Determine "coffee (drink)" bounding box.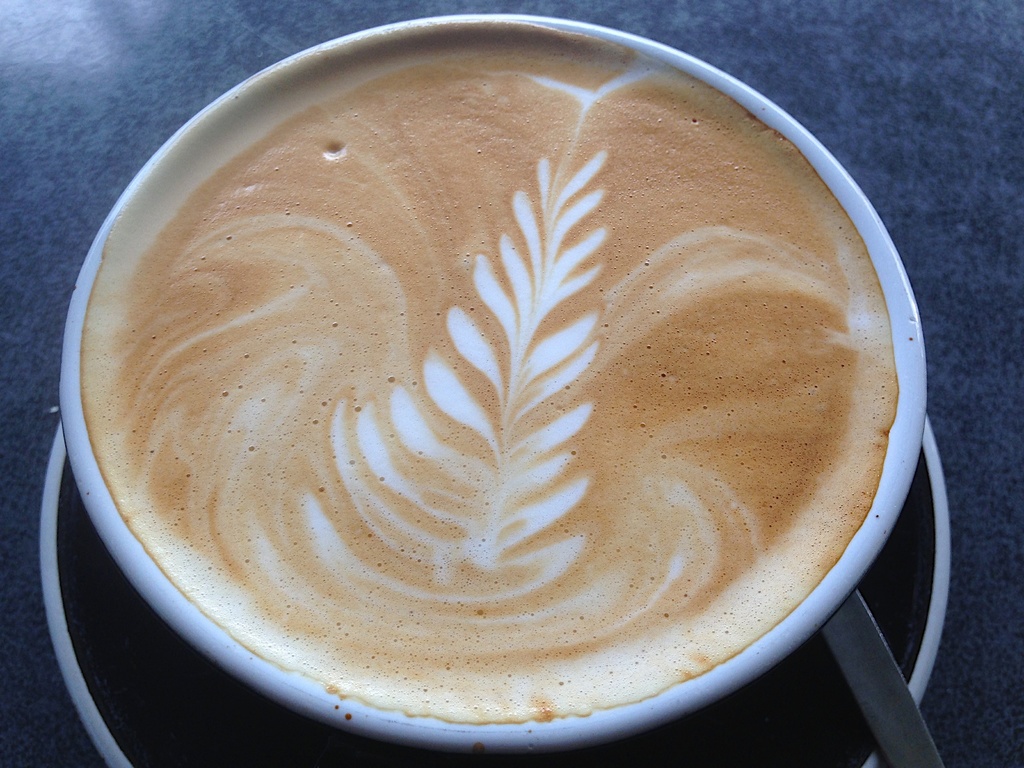
Determined: 57 14 936 743.
